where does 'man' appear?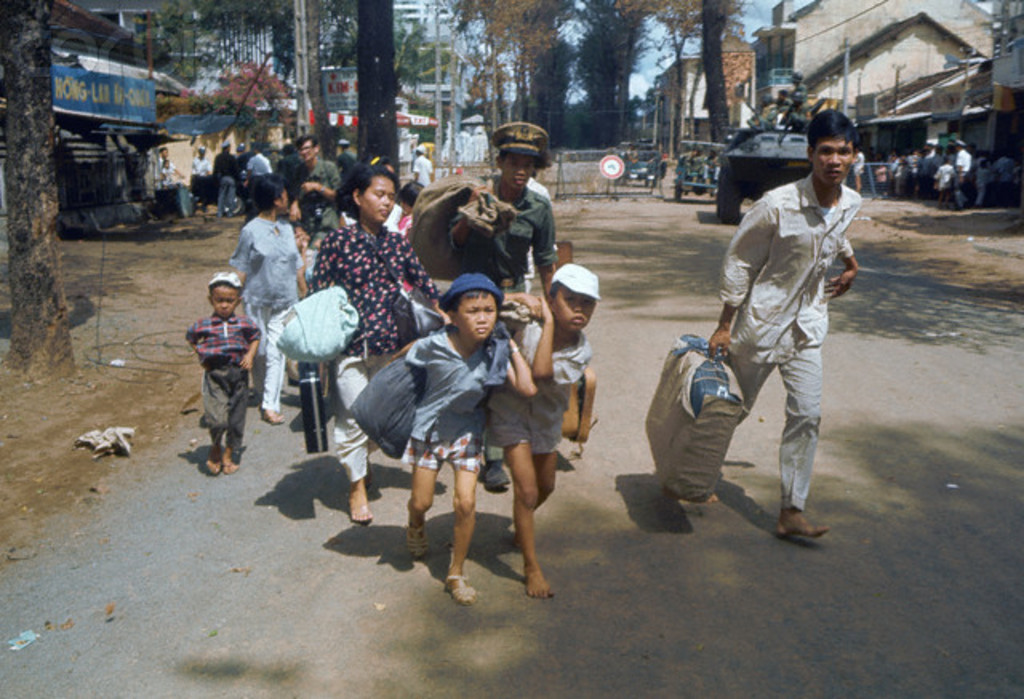
Appears at x1=443 y1=120 x2=562 y2=489.
